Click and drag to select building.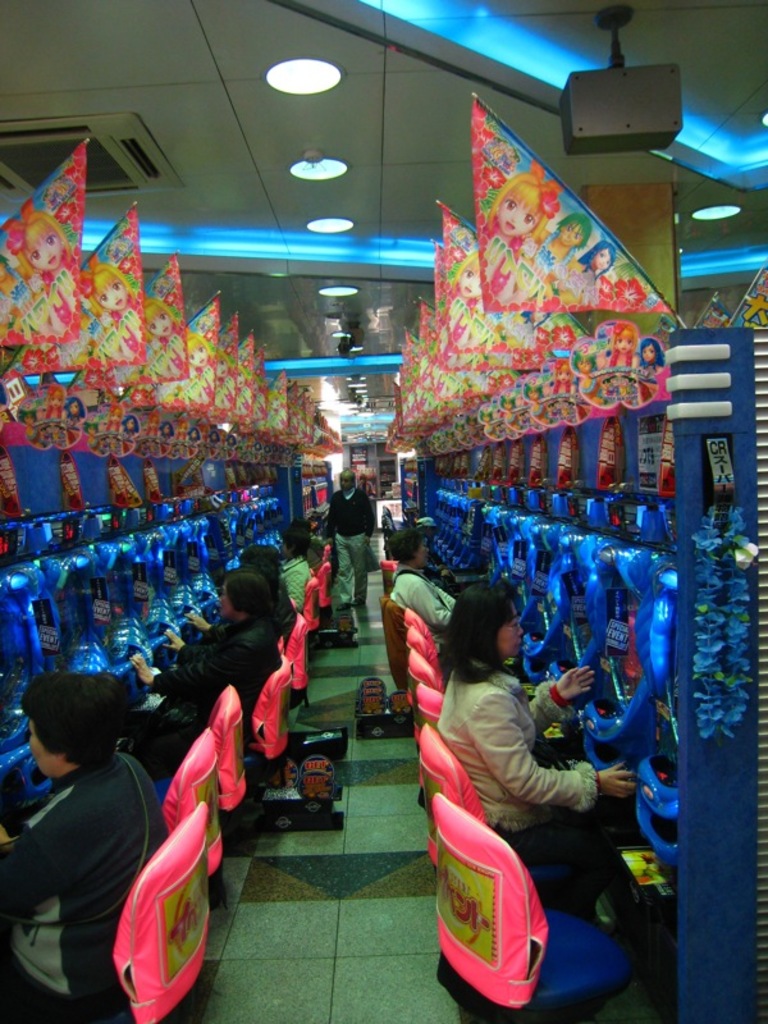
Selection: (left=0, top=0, right=760, bottom=1023).
